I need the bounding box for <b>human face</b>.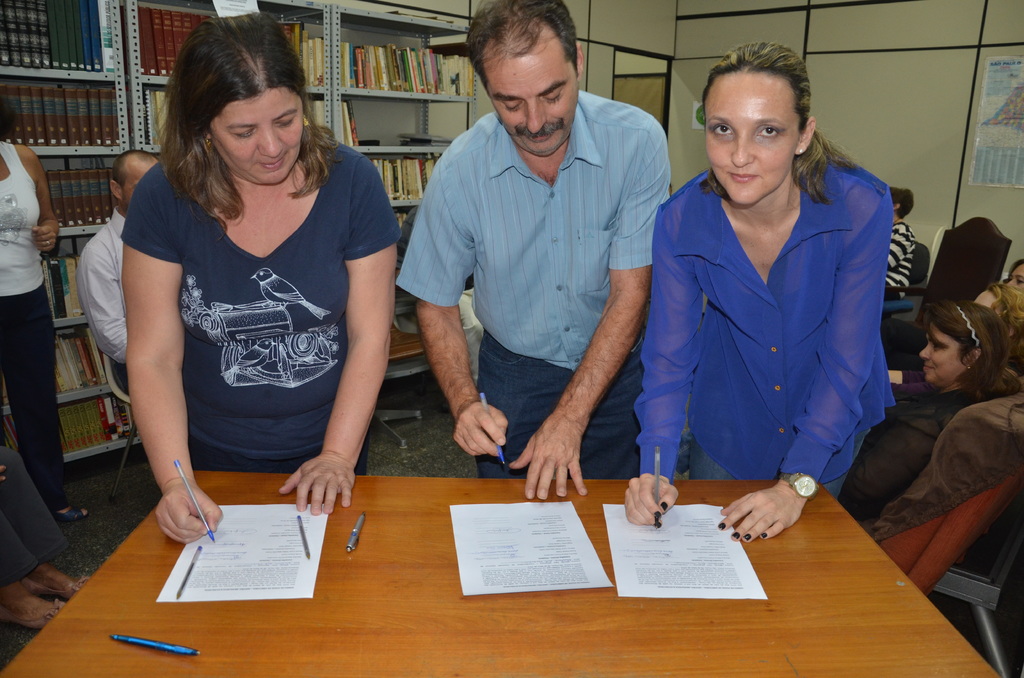
Here it is: box(918, 324, 957, 387).
